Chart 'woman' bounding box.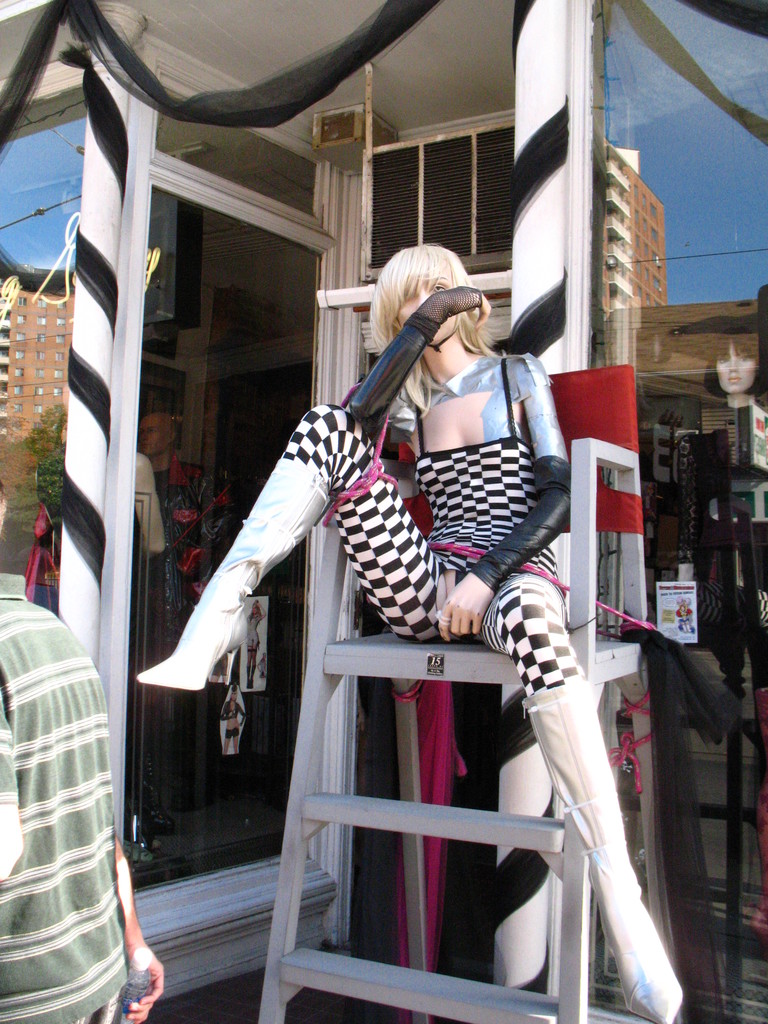
Charted: {"x1": 163, "y1": 204, "x2": 623, "y2": 977}.
